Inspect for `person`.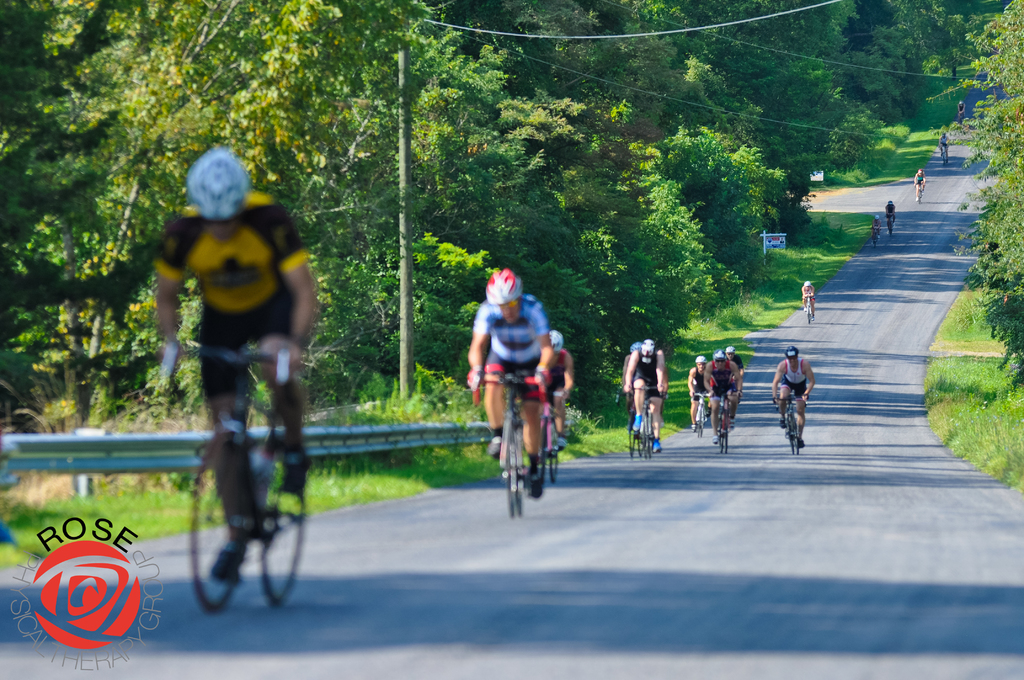
Inspection: 468/271/556/492.
